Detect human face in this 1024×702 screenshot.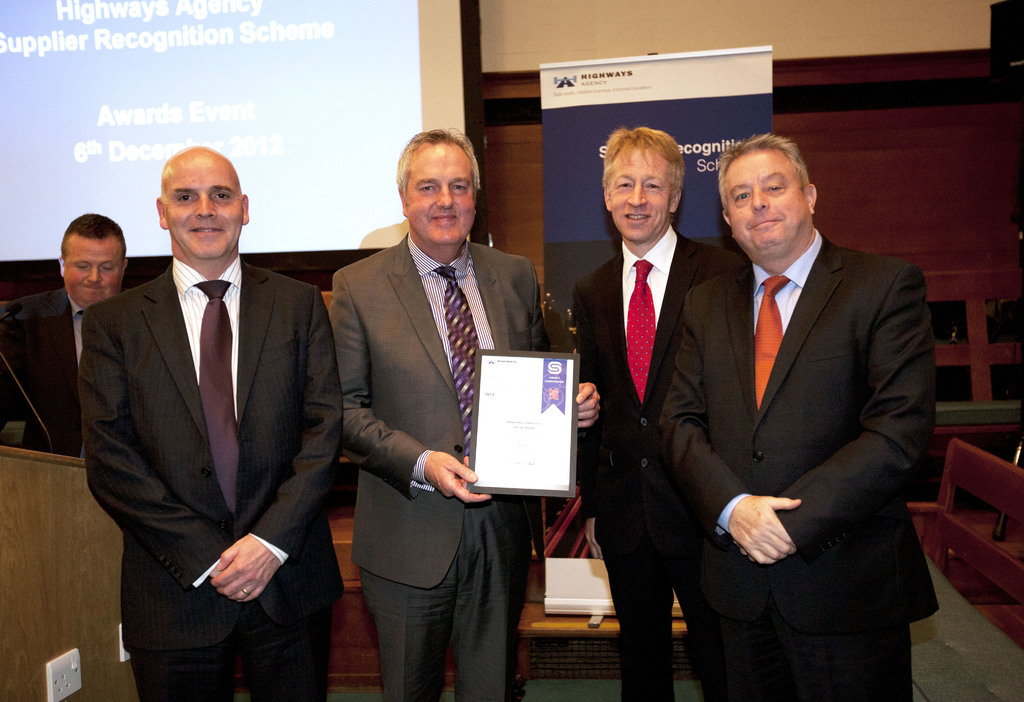
Detection: region(165, 152, 234, 266).
